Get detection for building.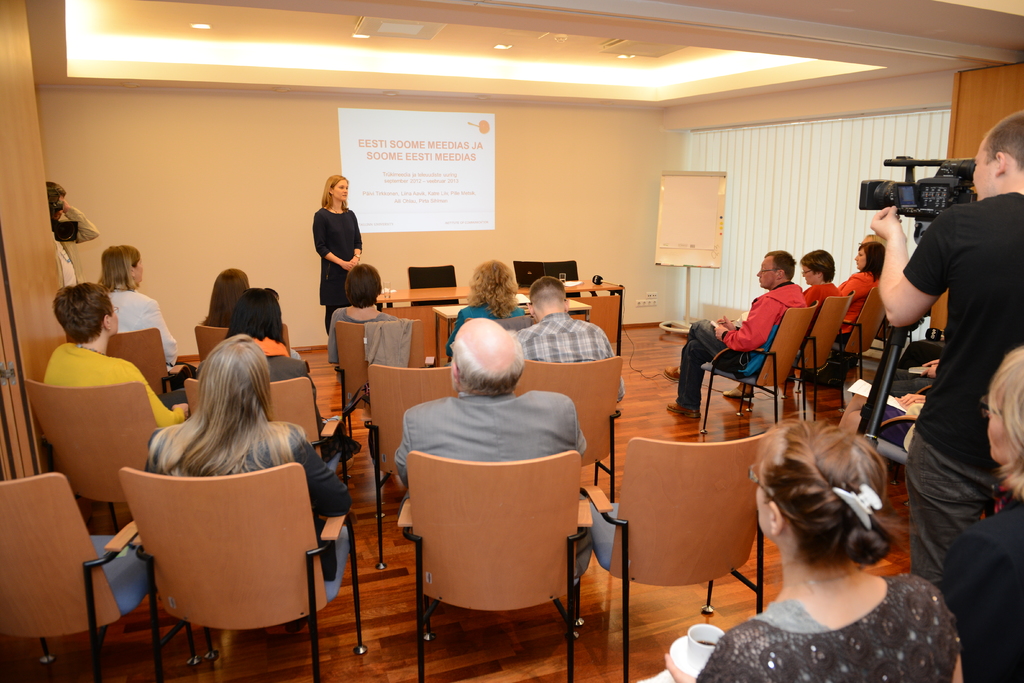
Detection: [x1=0, y1=0, x2=1023, y2=682].
